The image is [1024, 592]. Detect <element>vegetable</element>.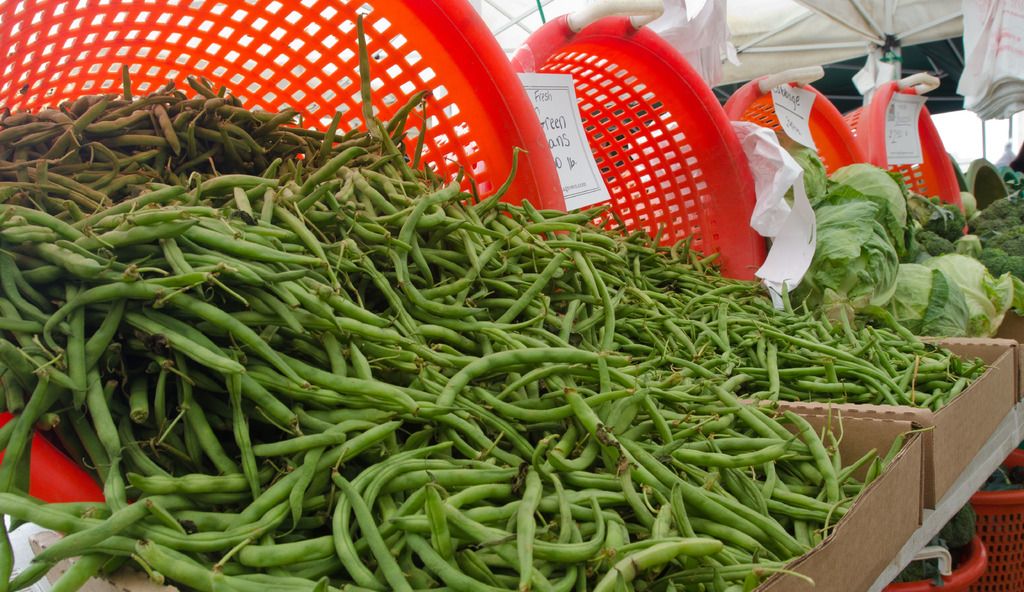
Detection: detection(796, 152, 926, 322).
